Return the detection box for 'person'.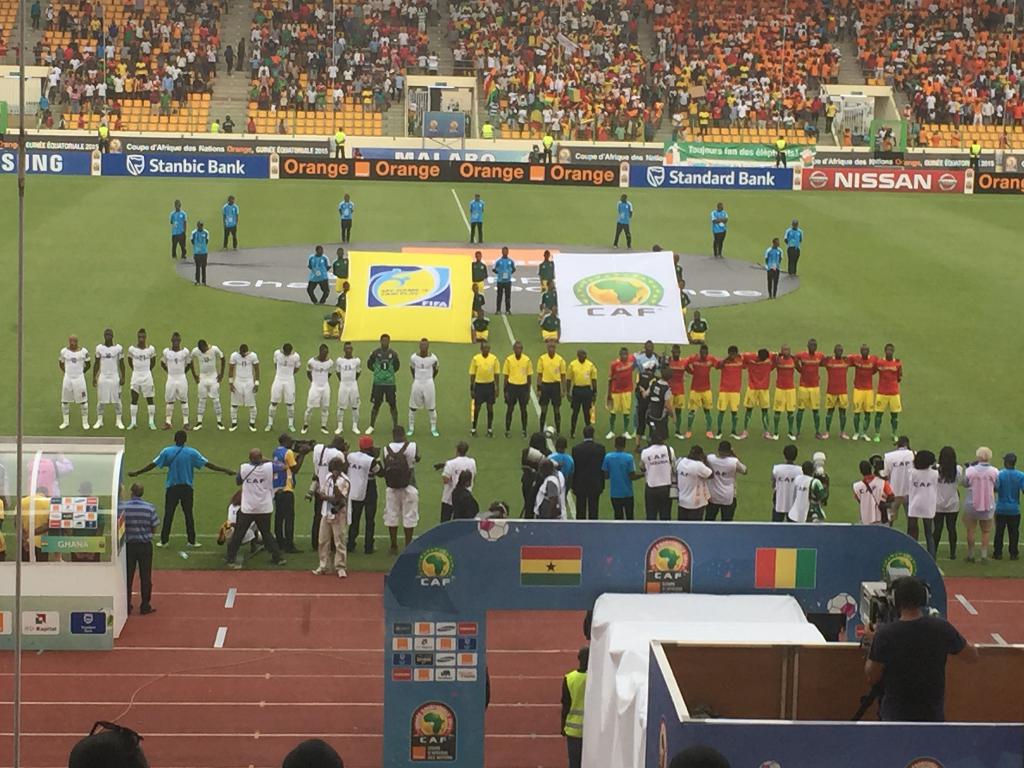
left=783, top=463, right=823, bottom=517.
